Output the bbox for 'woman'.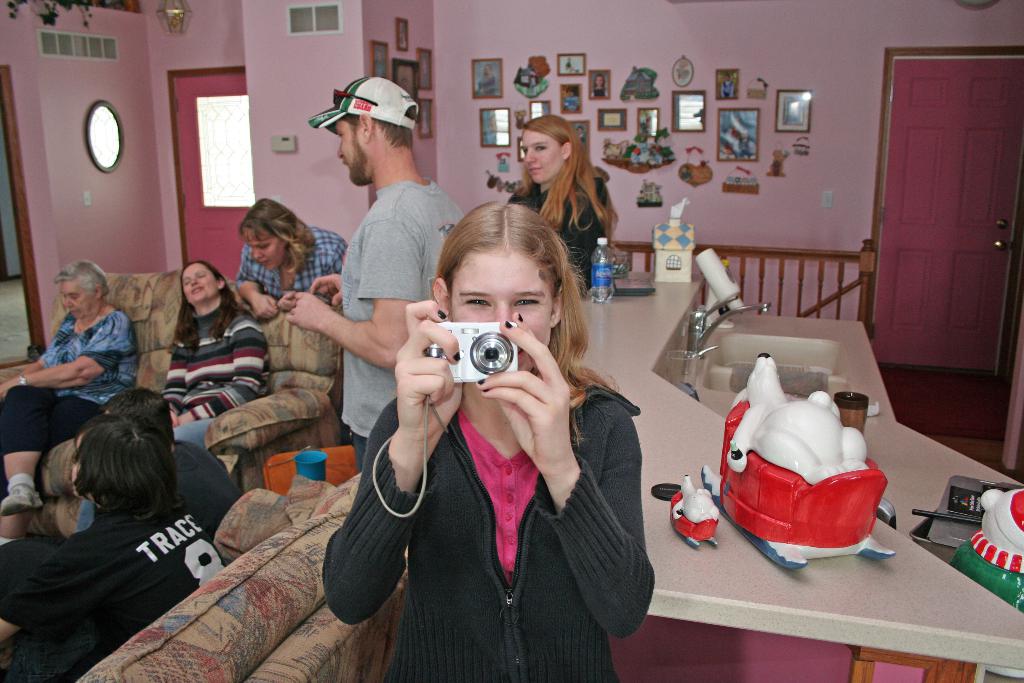
l=353, t=179, r=628, b=682.
